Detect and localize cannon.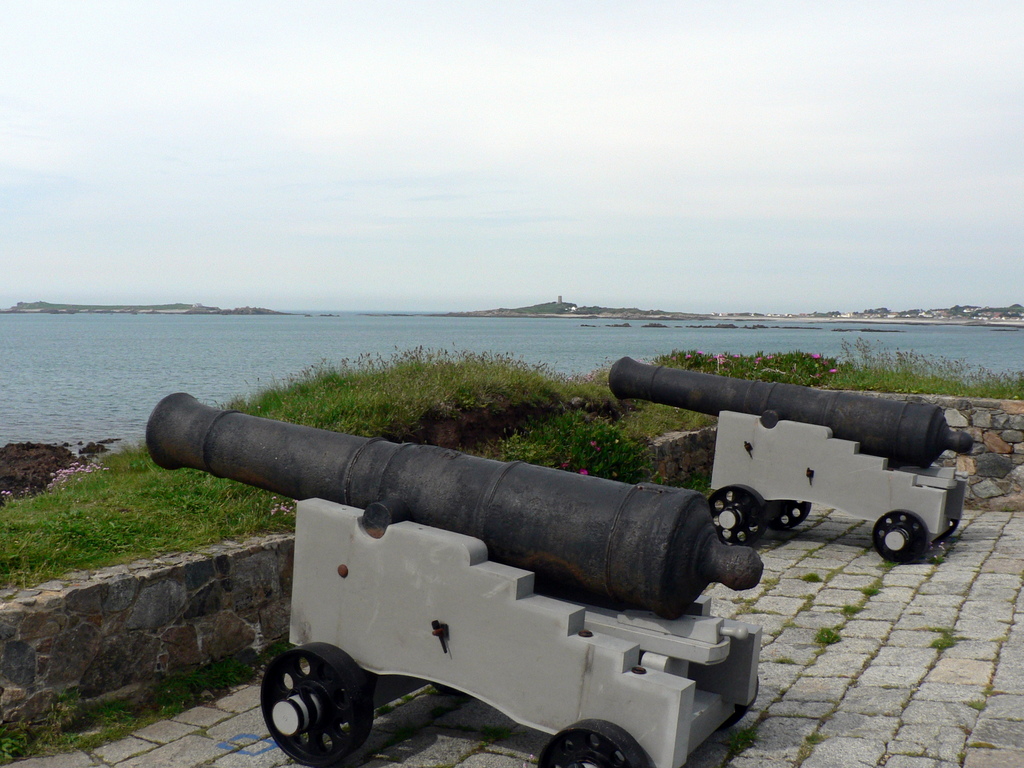
Localized at (147,389,770,765).
